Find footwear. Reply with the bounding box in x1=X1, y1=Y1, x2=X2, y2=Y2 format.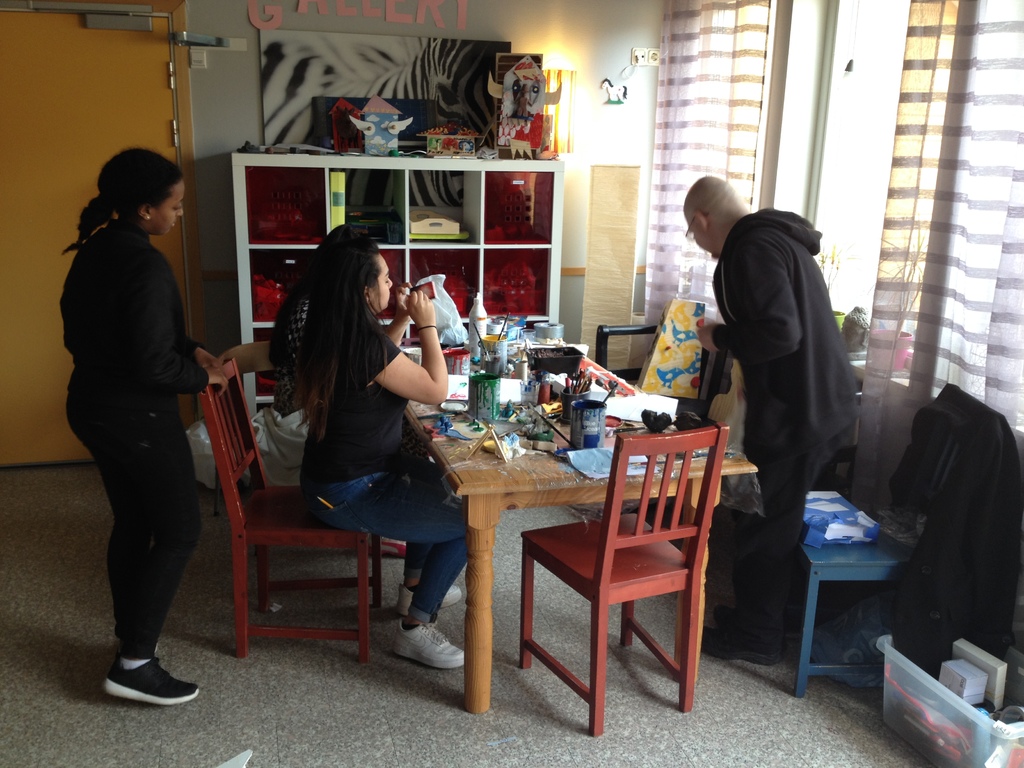
x1=698, y1=627, x2=787, y2=659.
